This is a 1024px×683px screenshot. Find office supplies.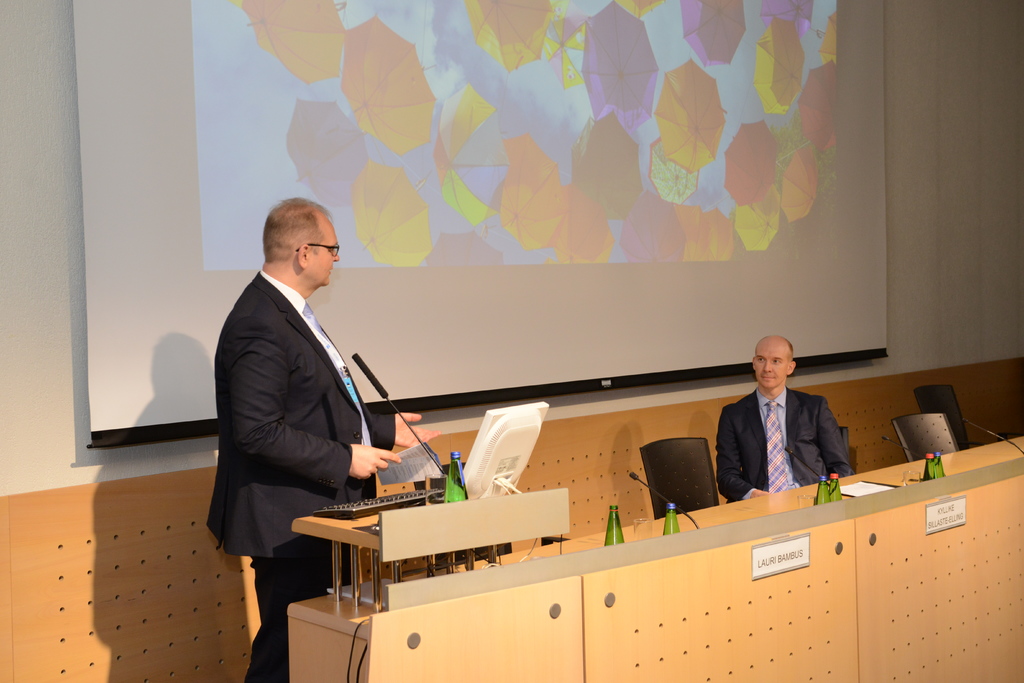
Bounding box: box(892, 411, 922, 461).
